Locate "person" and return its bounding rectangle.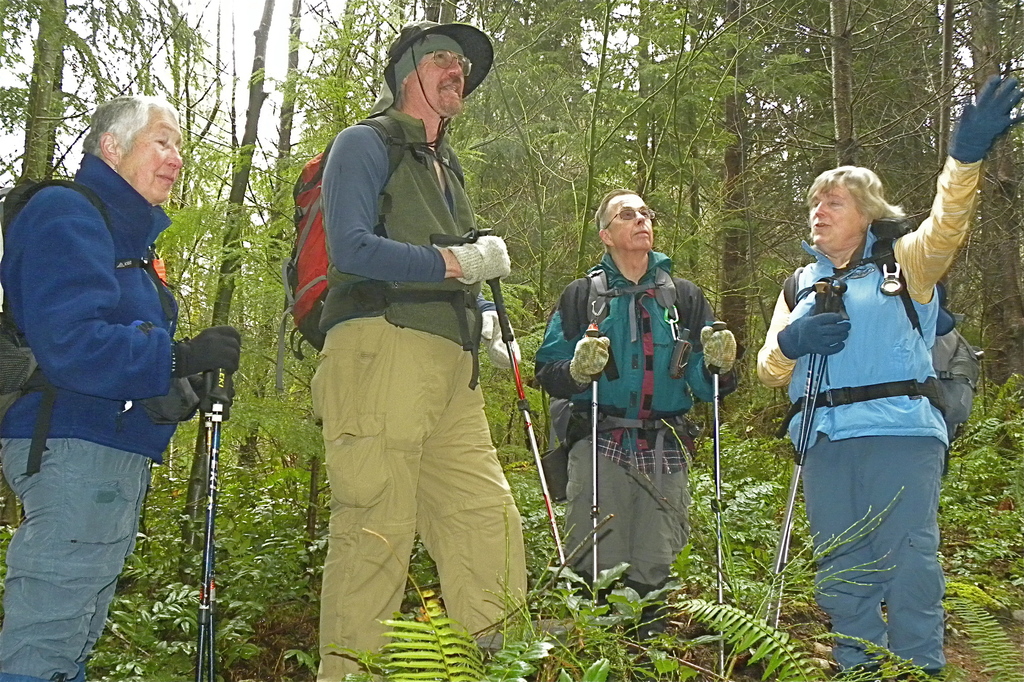
box(0, 94, 243, 681).
